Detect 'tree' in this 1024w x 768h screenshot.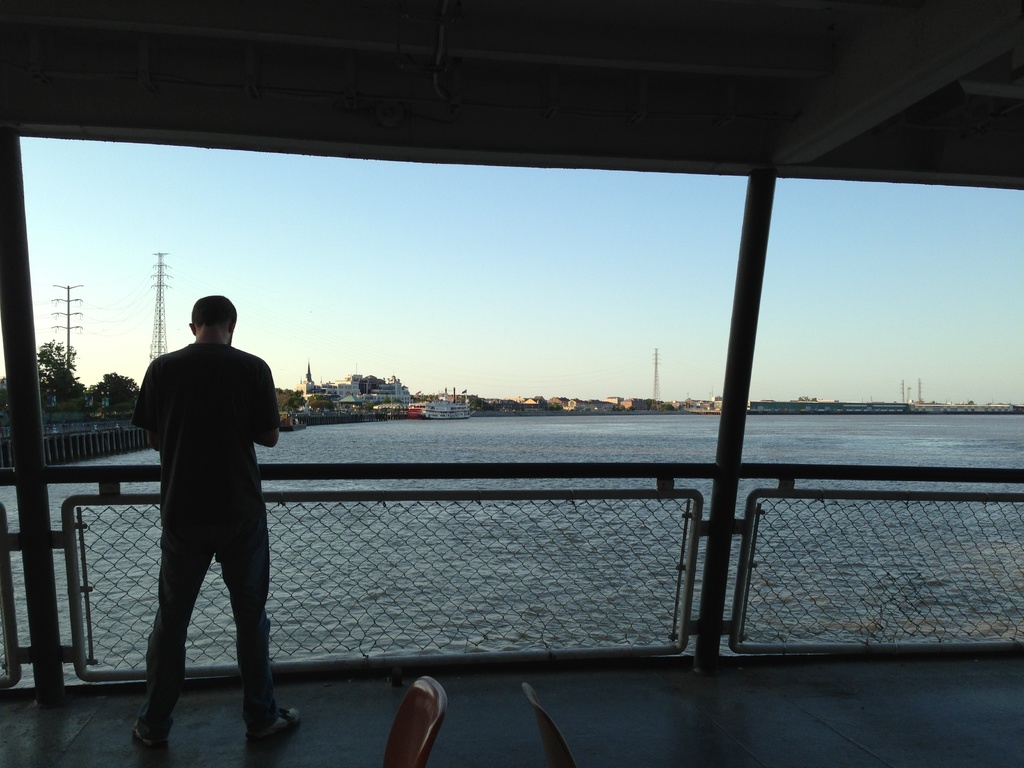
Detection: bbox=[548, 401, 565, 417].
